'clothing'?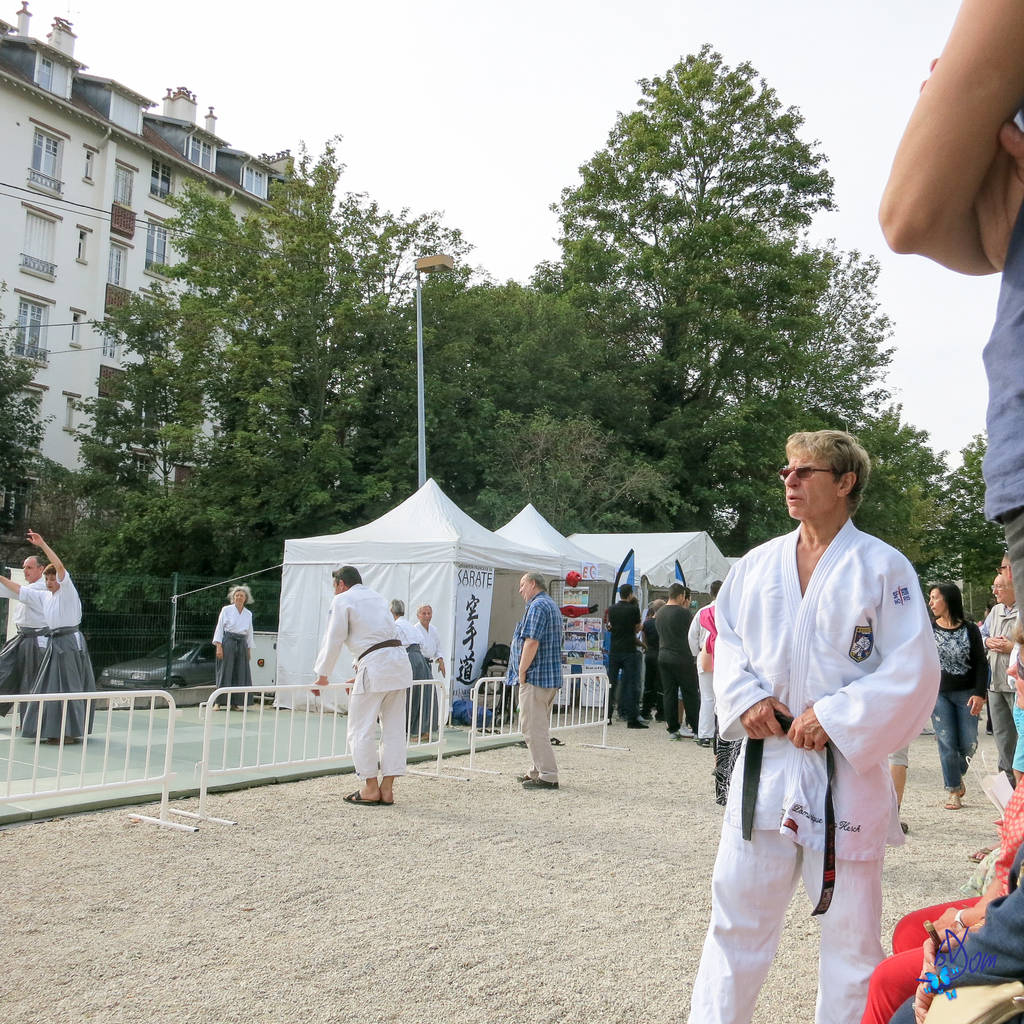
crop(316, 591, 413, 781)
